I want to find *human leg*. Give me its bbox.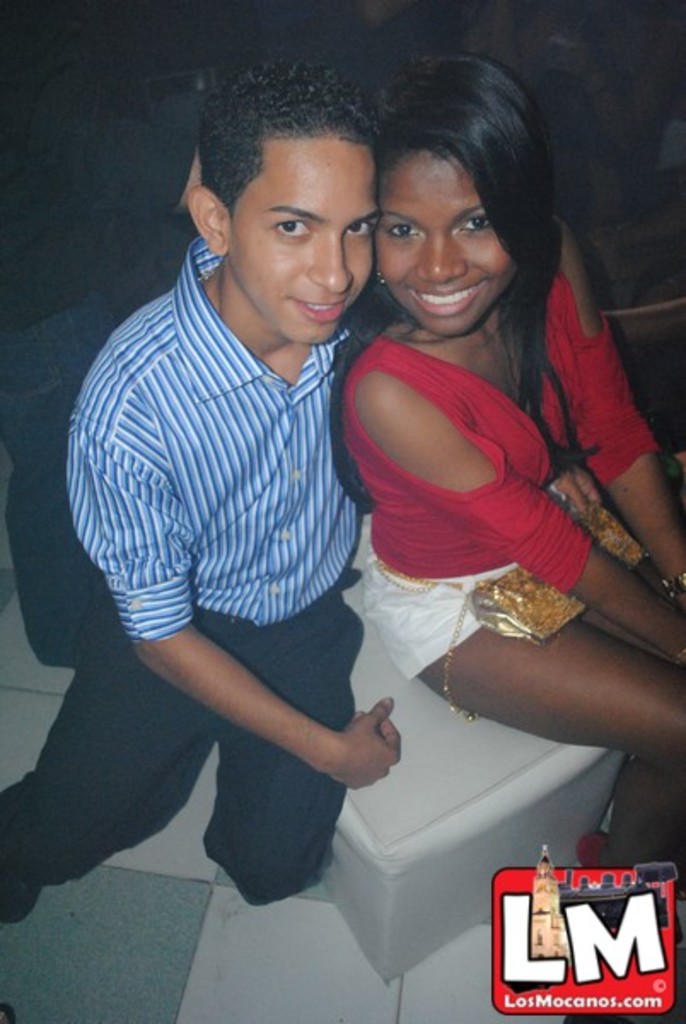
bbox=(205, 606, 362, 894).
